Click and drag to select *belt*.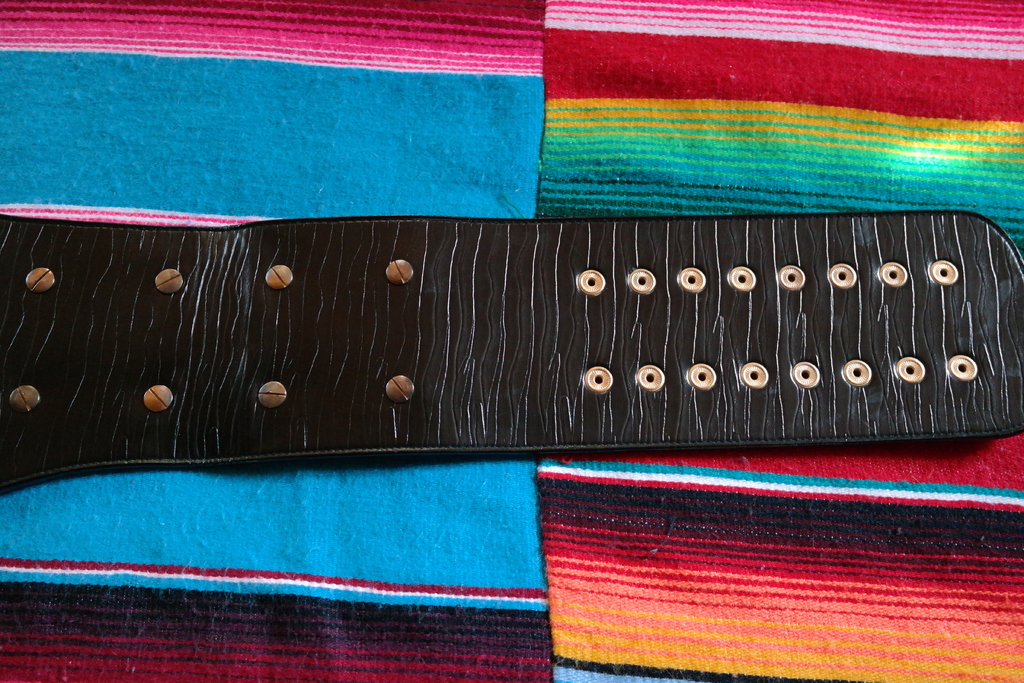
Selection: bbox=[1, 210, 1015, 497].
